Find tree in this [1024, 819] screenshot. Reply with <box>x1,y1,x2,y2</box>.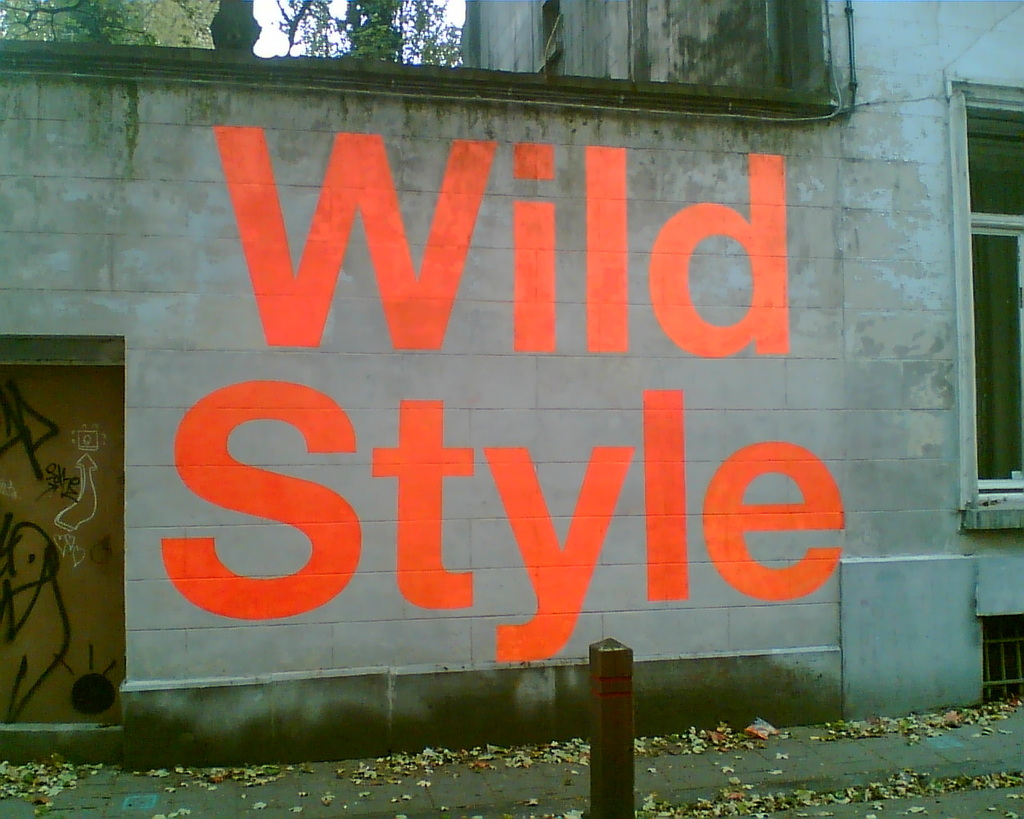
<box>277,0,472,74</box>.
